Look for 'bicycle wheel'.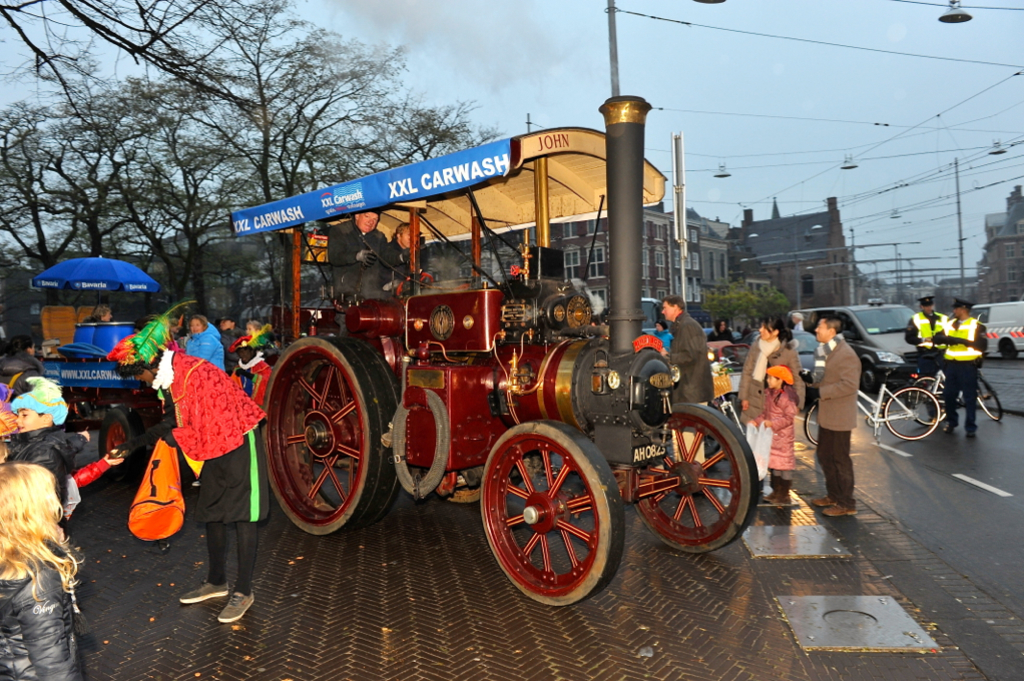
Found: BBox(911, 377, 961, 429).
